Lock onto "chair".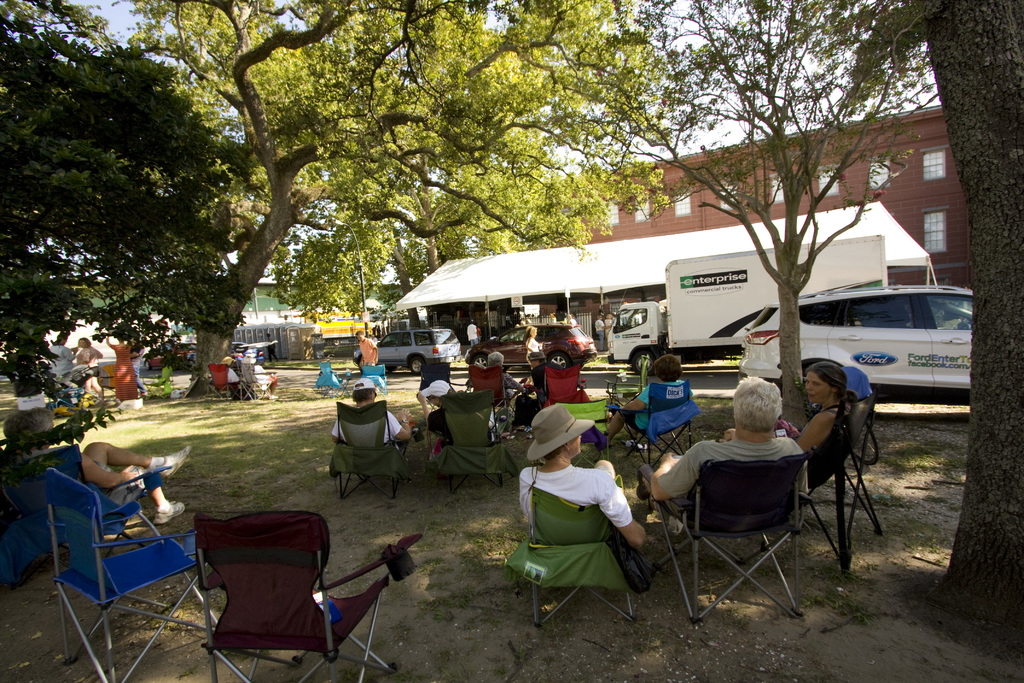
Locked: locate(45, 471, 219, 682).
